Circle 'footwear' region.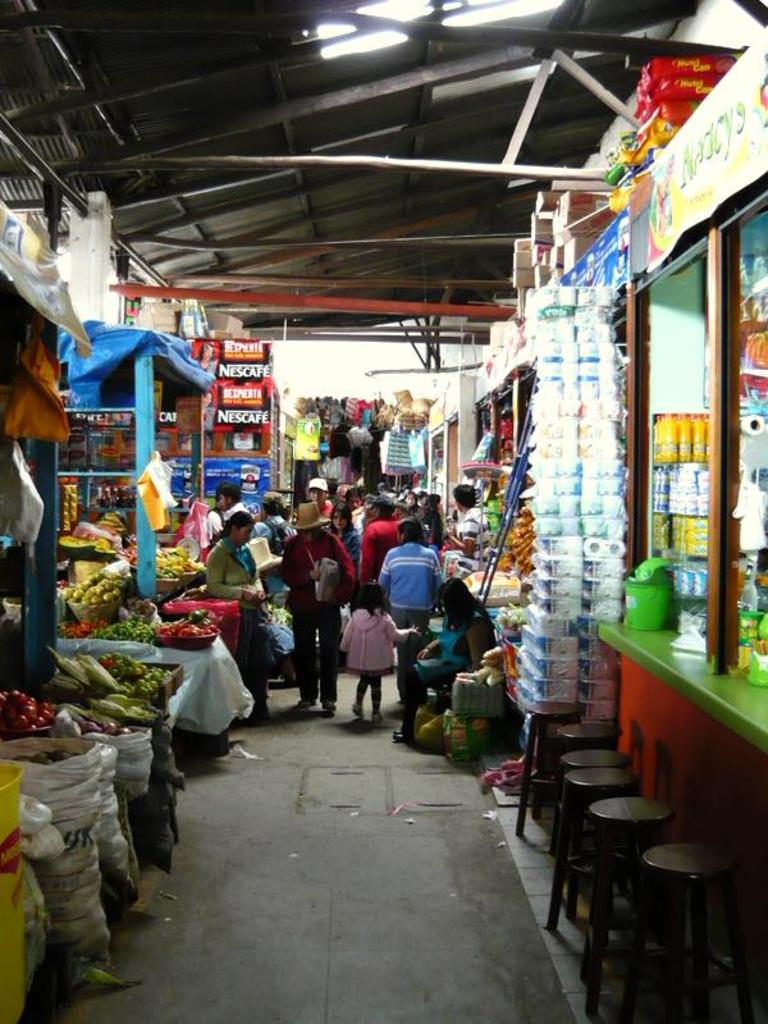
Region: (374, 718, 381, 726).
